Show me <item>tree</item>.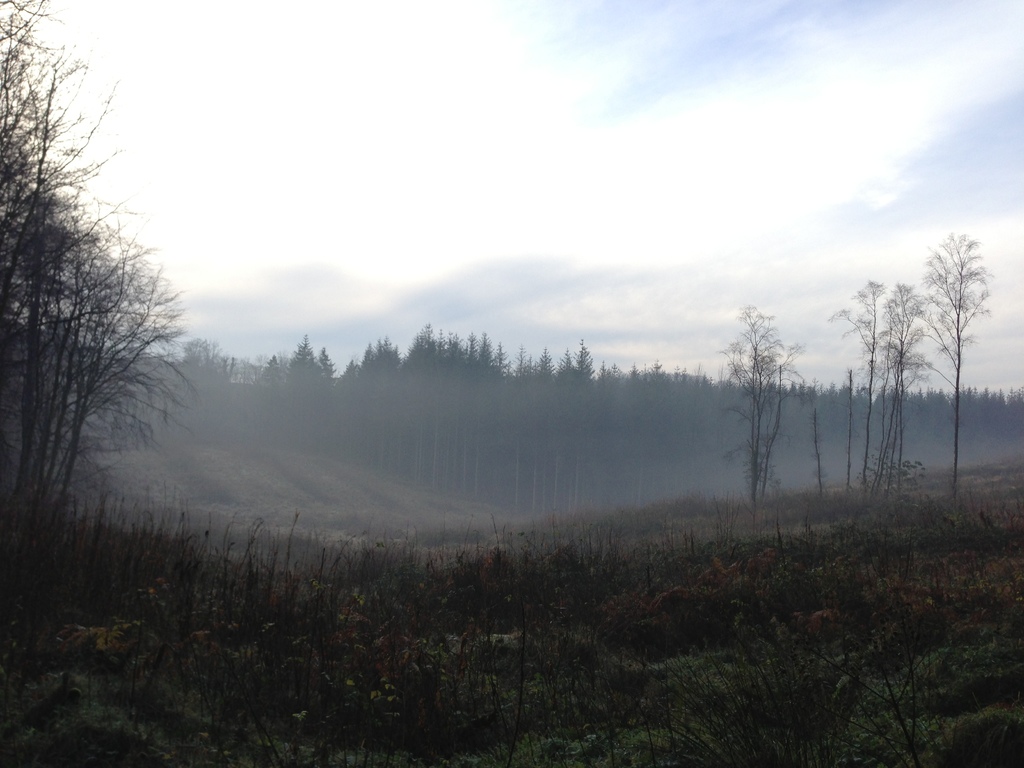
<item>tree</item> is here: l=922, t=229, r=993, b=502.
